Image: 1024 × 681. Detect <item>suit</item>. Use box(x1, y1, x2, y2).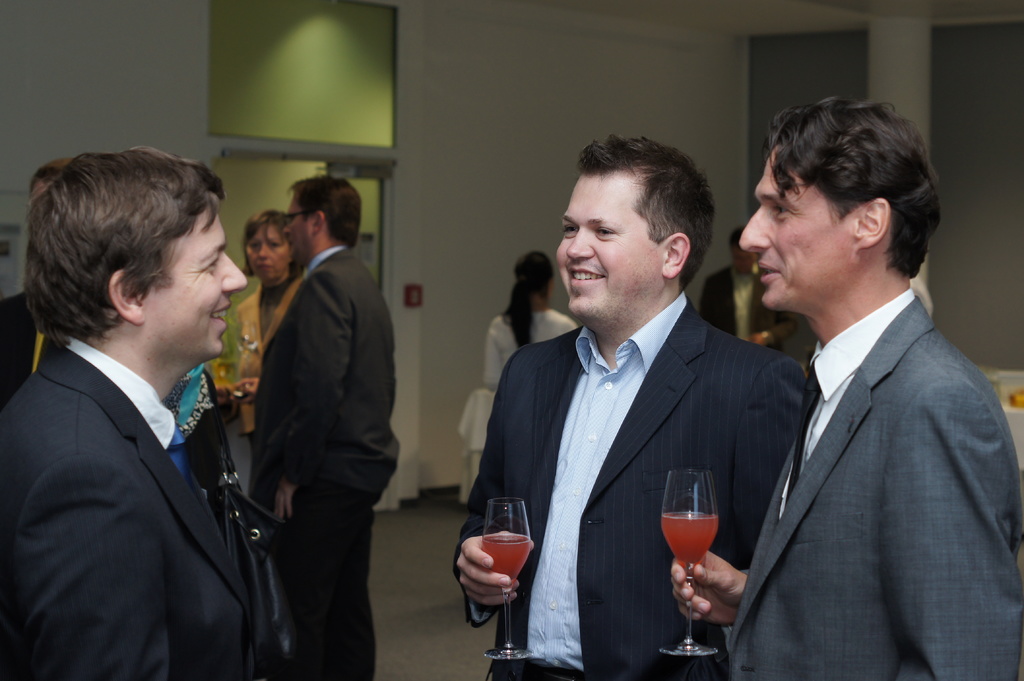
box(728, 295, 1023, 680).
